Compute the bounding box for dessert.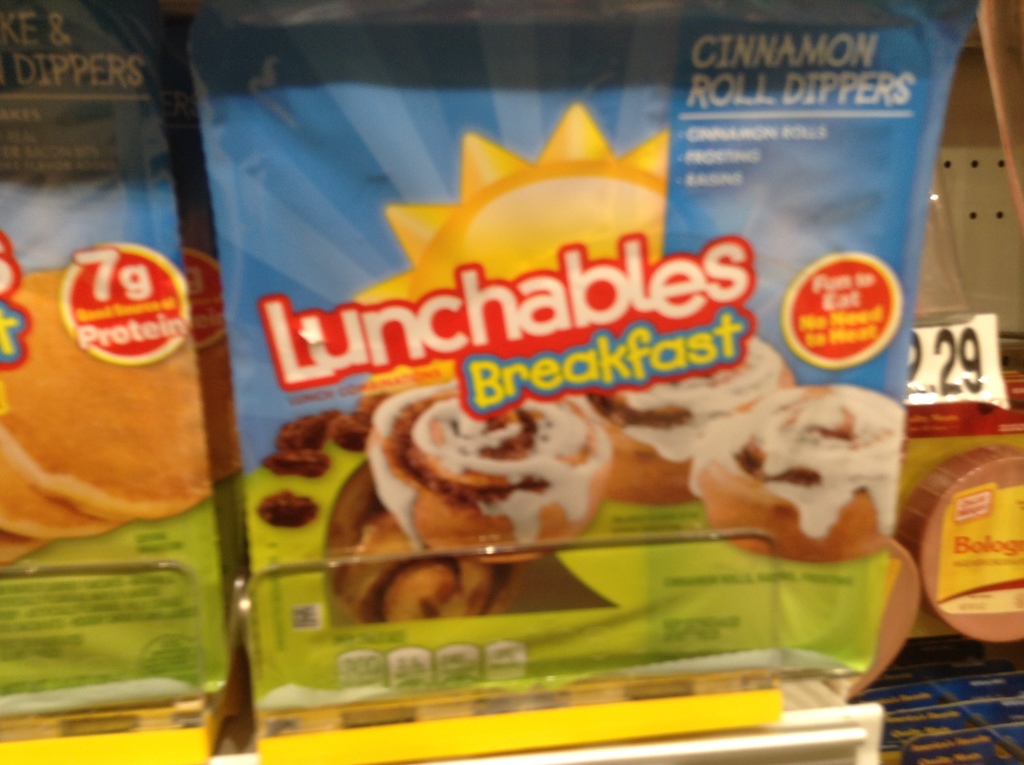
<region>0, 270, 227, 515</region>.
